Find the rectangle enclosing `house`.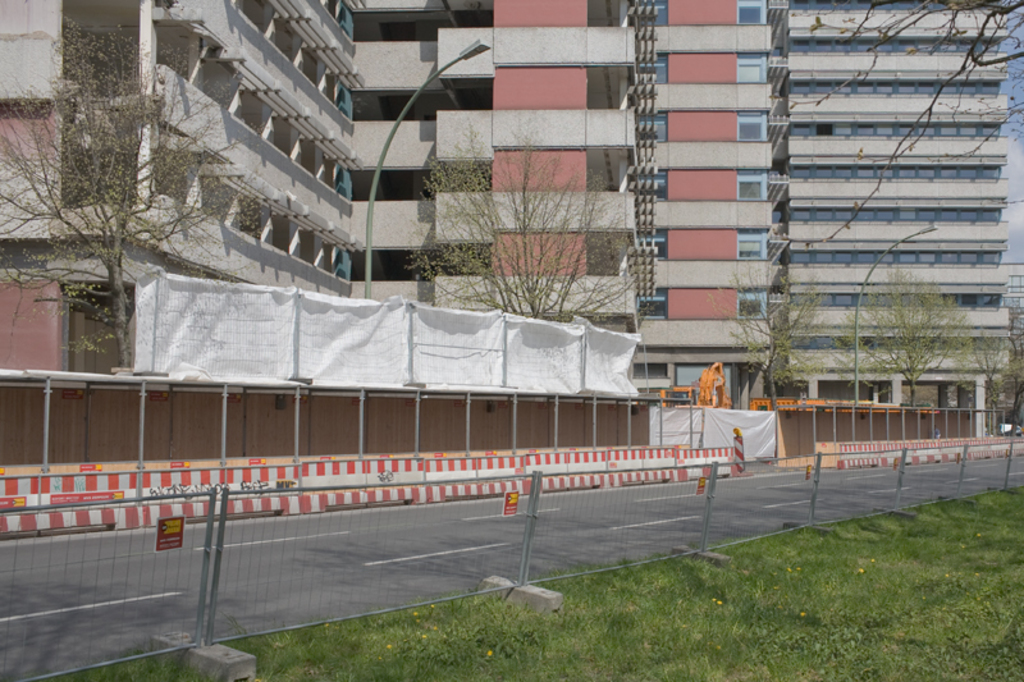
[x1=0, y1=0, x2=366, y2=376].
